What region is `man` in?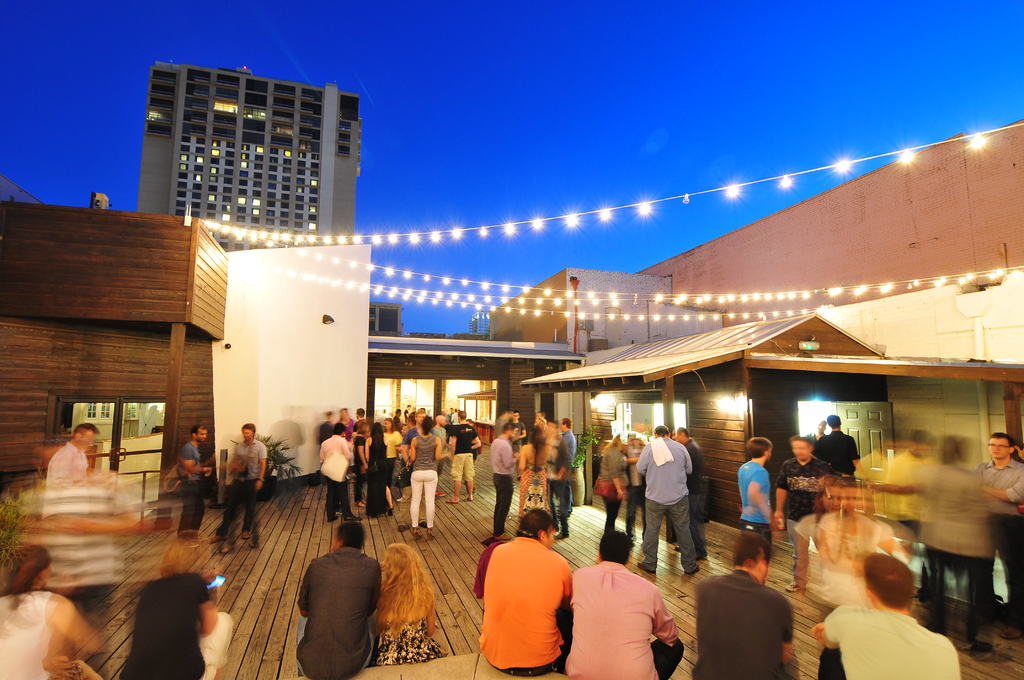
locate(223, 419, 271, 544).
